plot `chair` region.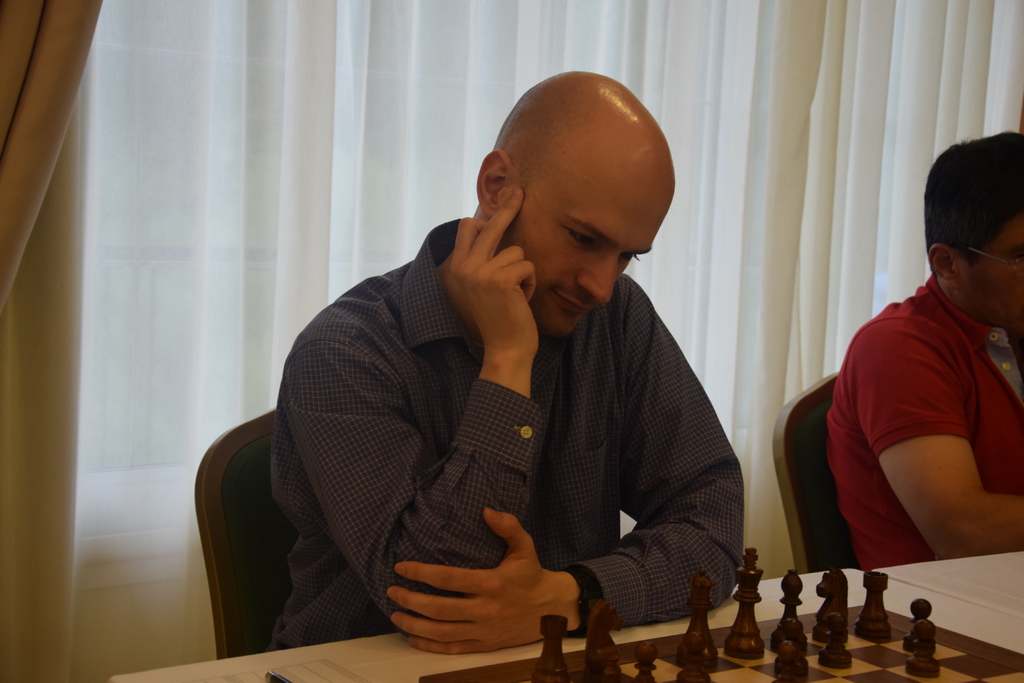
Plotted at {"x1": 196, "y1": 401, "x2": 294, "y2": 660}.
